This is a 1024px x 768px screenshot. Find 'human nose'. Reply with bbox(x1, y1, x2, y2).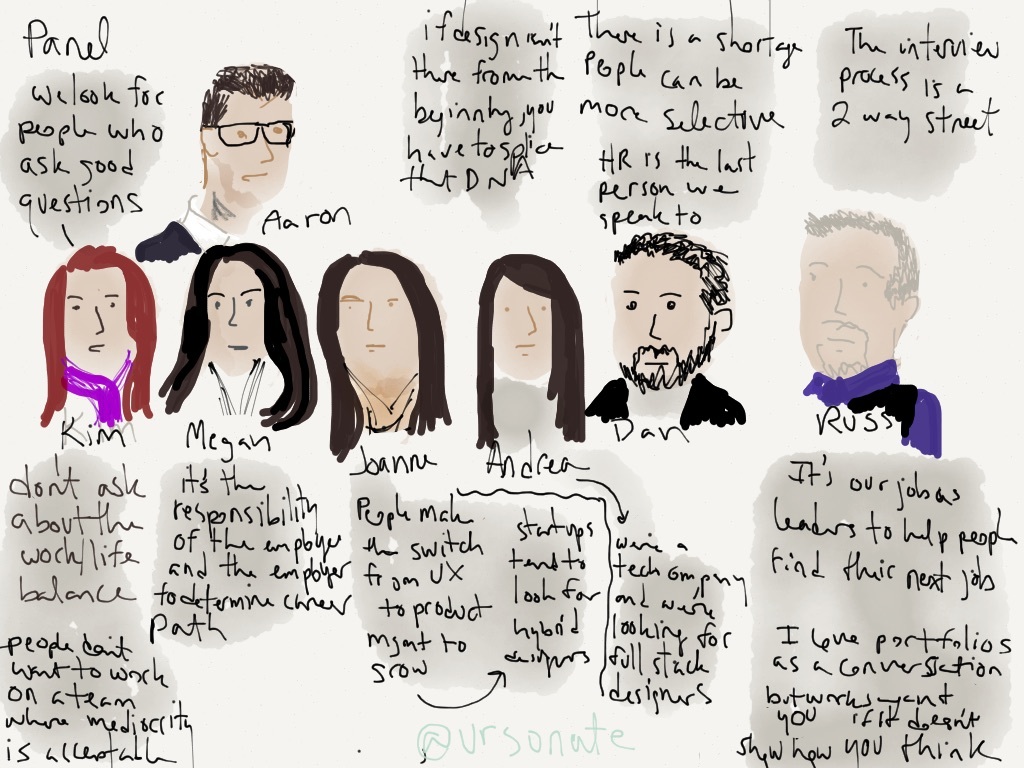
bbox(521, 305, 536, 335).
